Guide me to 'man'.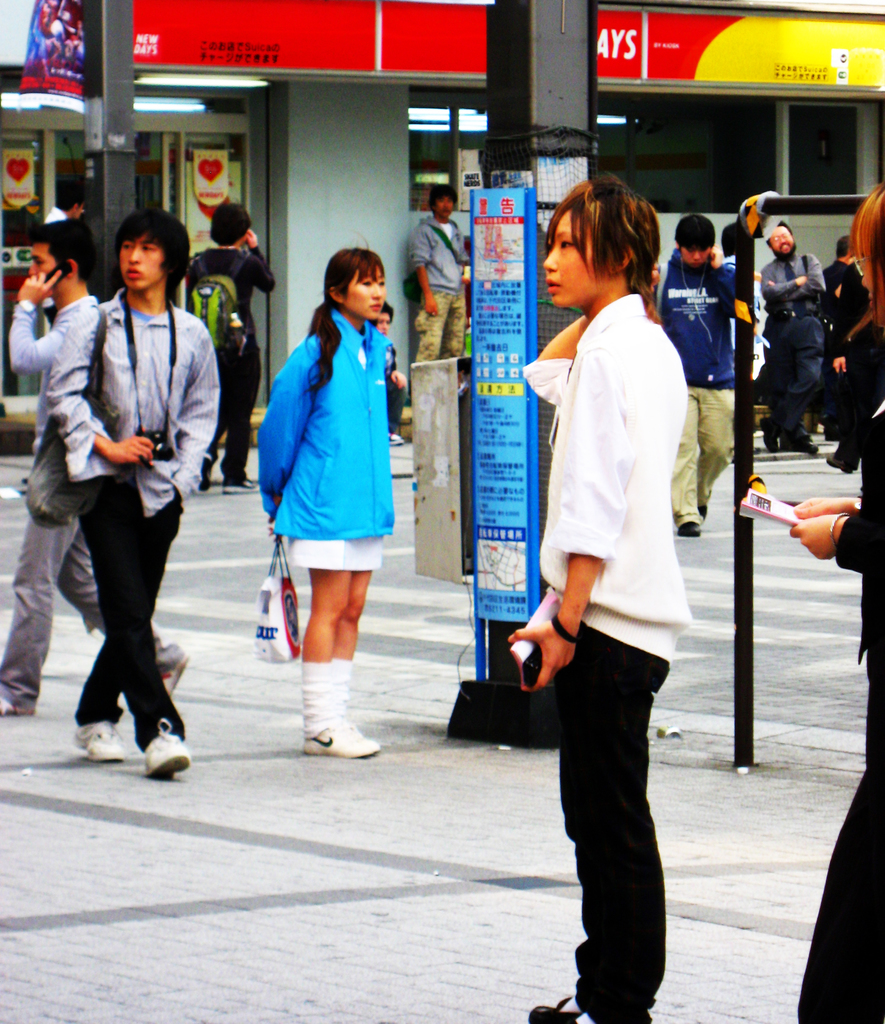
Guidance: Rect(754, 216, 825, 463).
